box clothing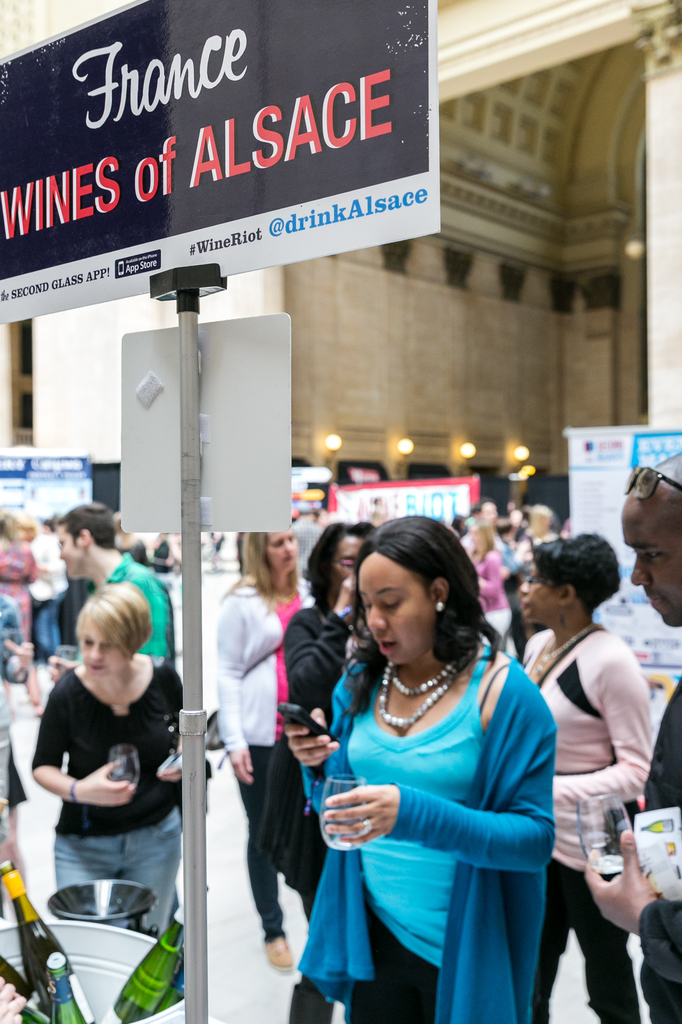
x1=0, y1=535, x2=34, y2=641
